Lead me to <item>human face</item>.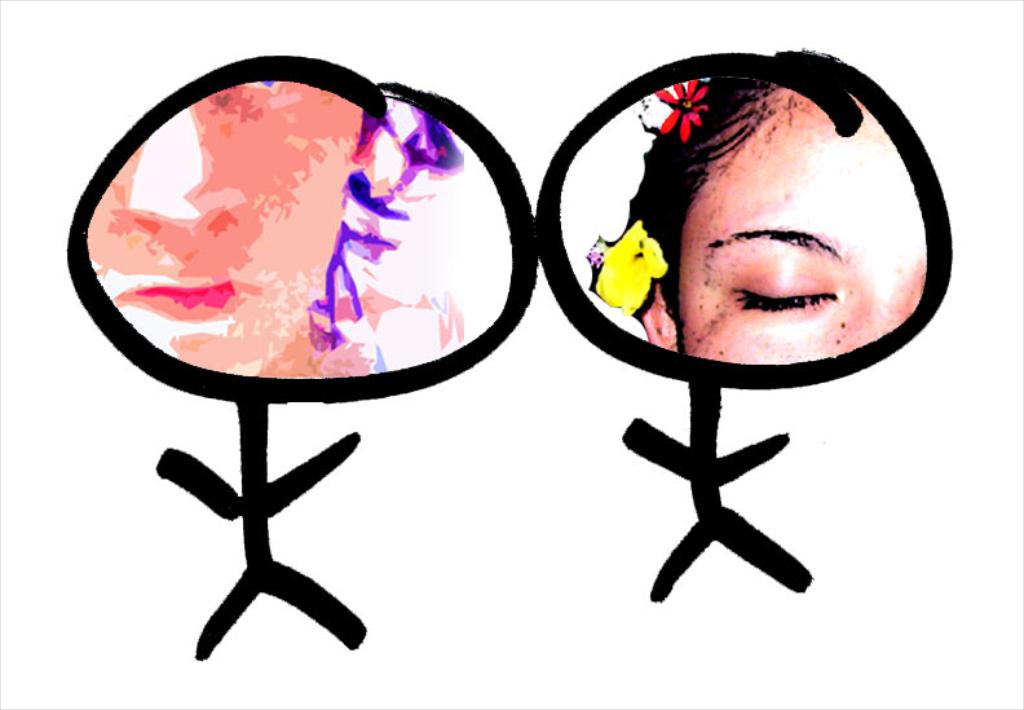
Lead to <bbox>675, 83, 930, 369</bbox>.
